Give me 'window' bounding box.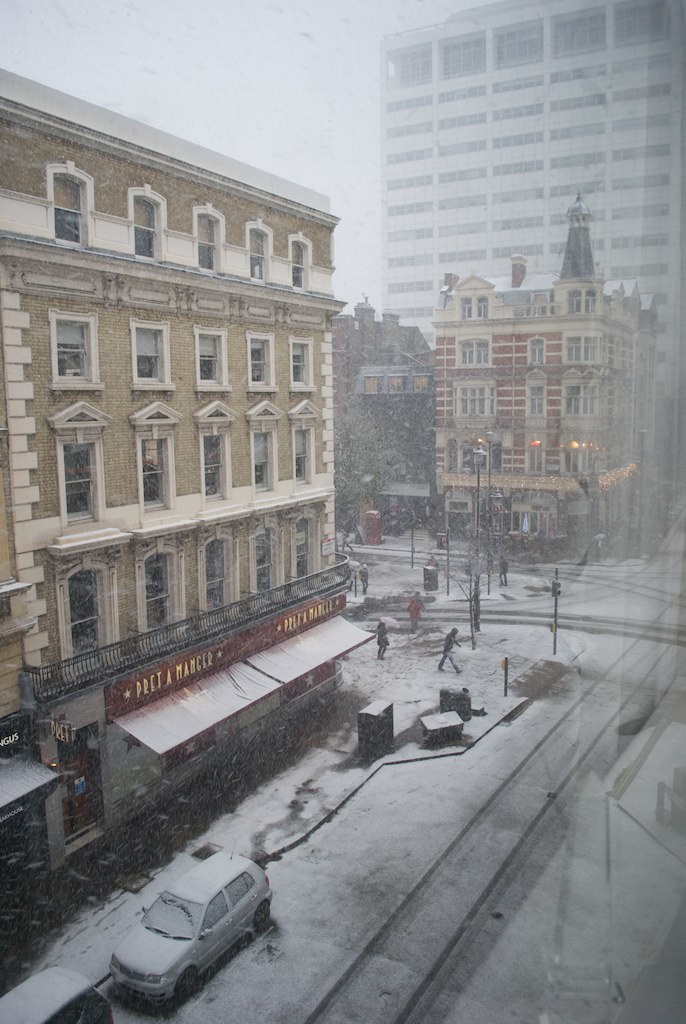
246/515/289/608.
